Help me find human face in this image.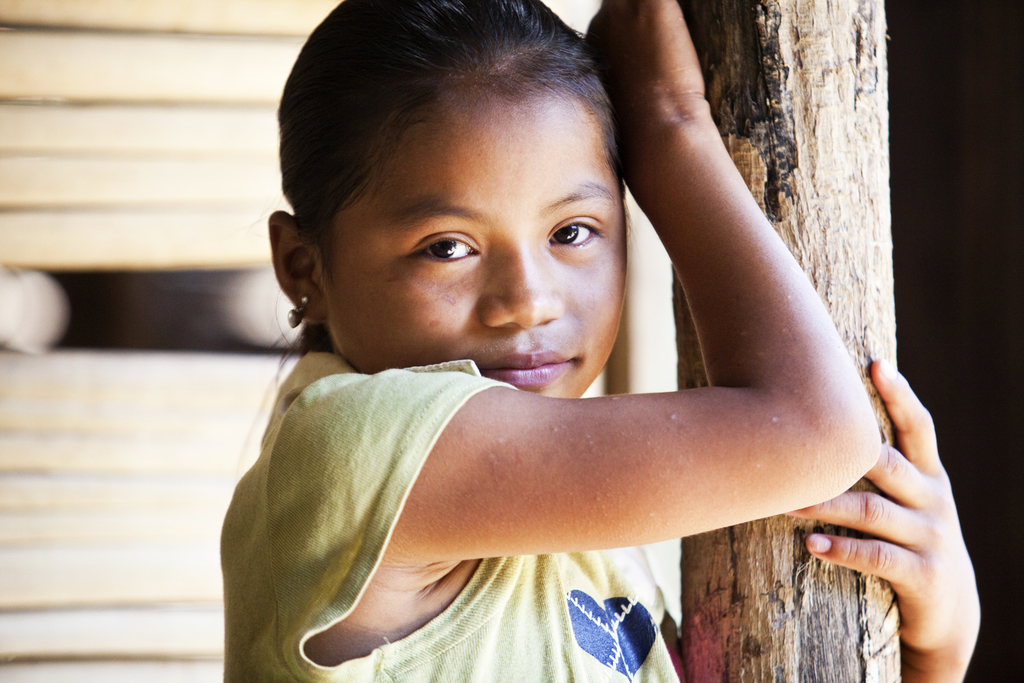
Found it: bbox=(324, 64, 630, 399).
